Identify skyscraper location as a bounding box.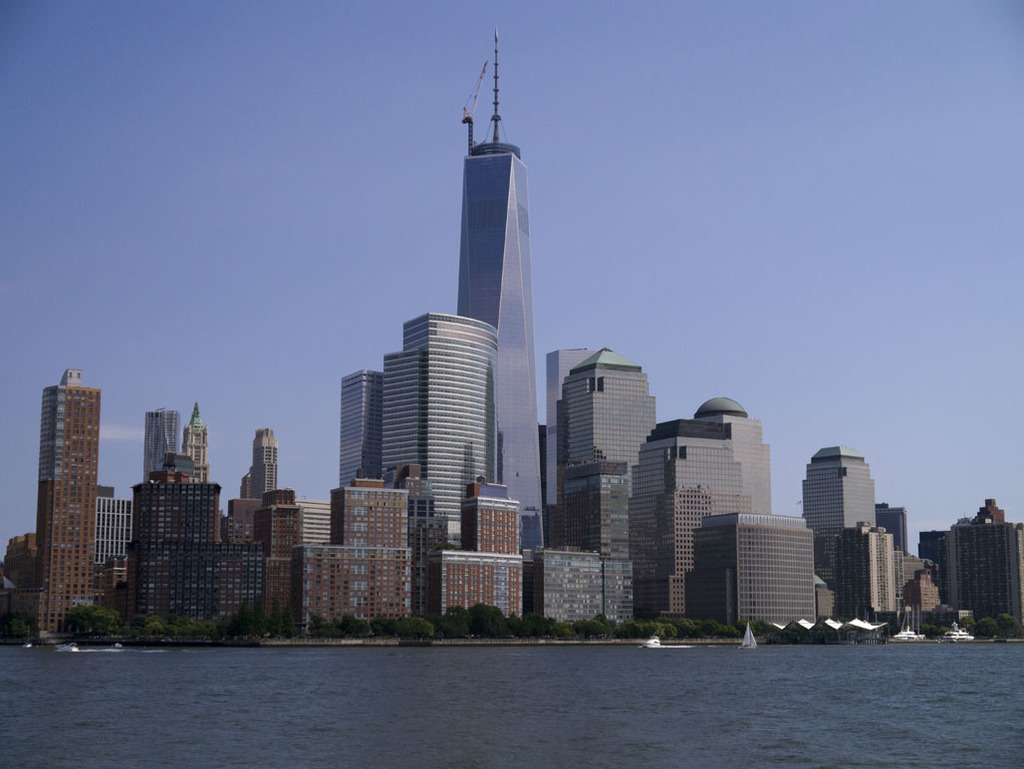
377 312 500 553.
